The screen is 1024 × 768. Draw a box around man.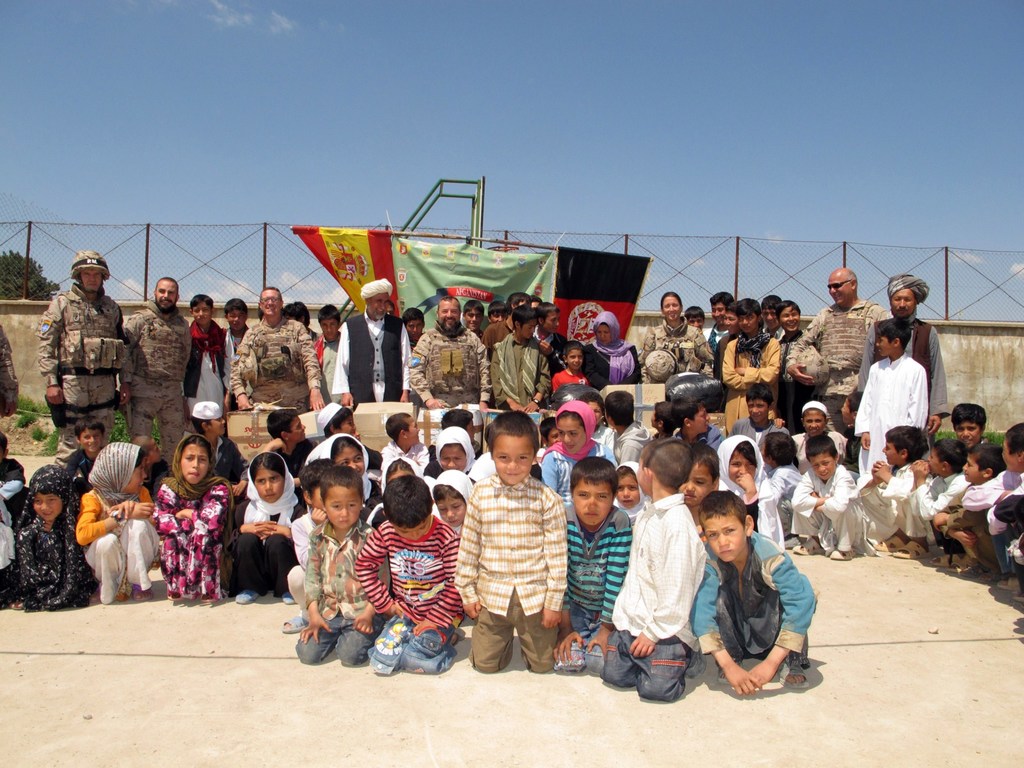
box(785, 266, 885, 474).
